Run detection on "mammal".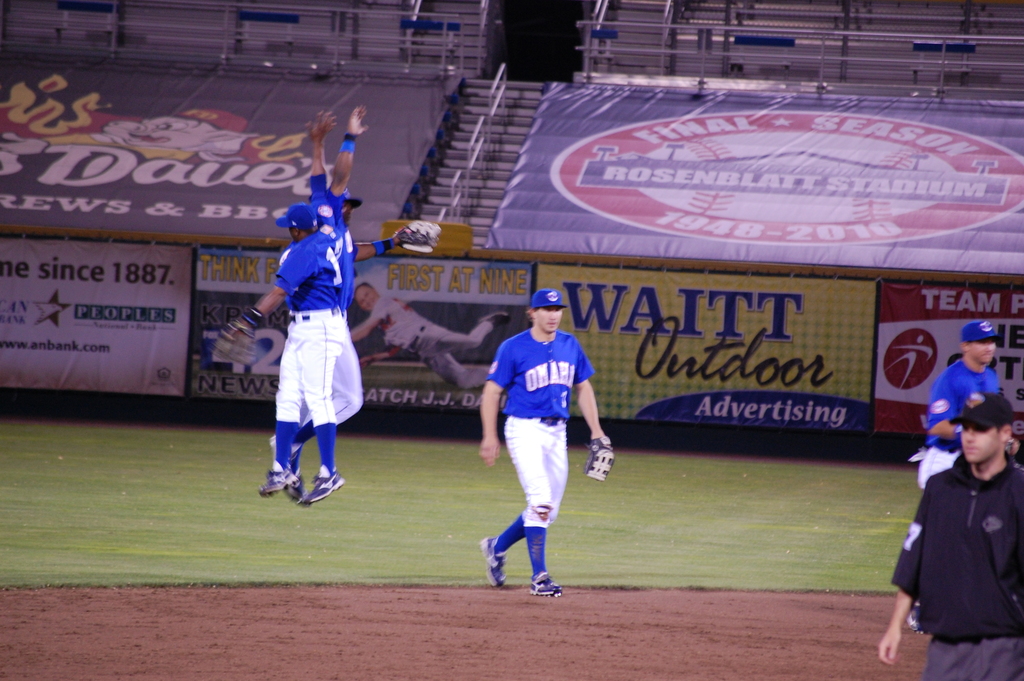
Result: 352,281,509,390.
